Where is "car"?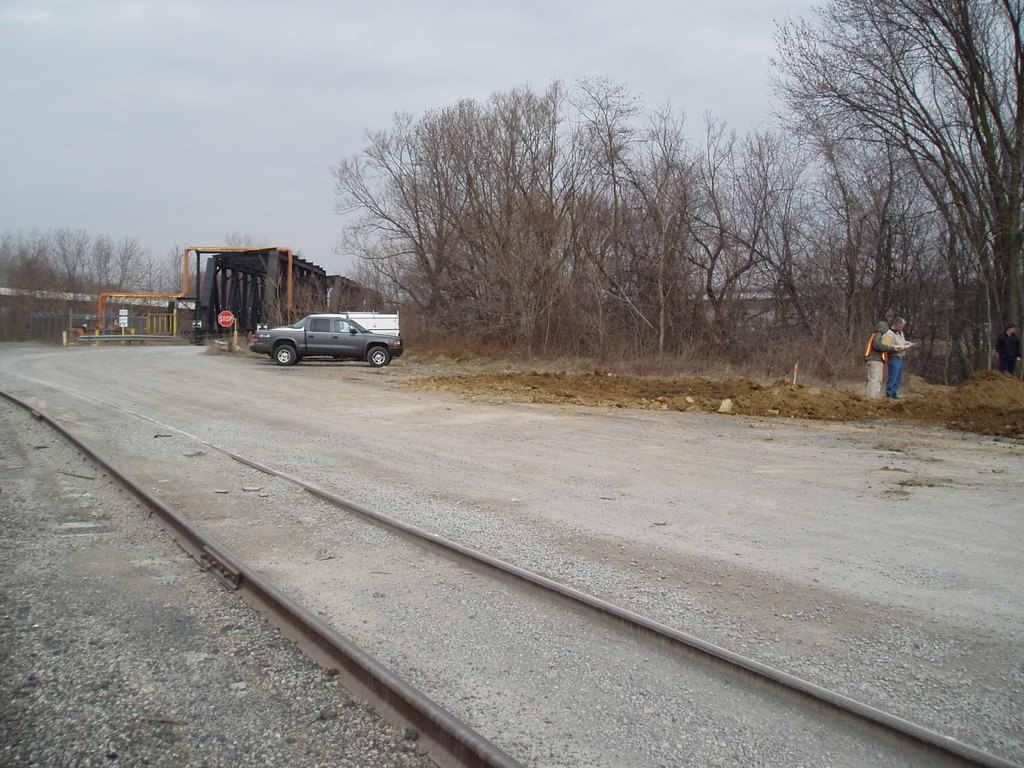
<bbox>248, 312, 405, 368</bbox>.
